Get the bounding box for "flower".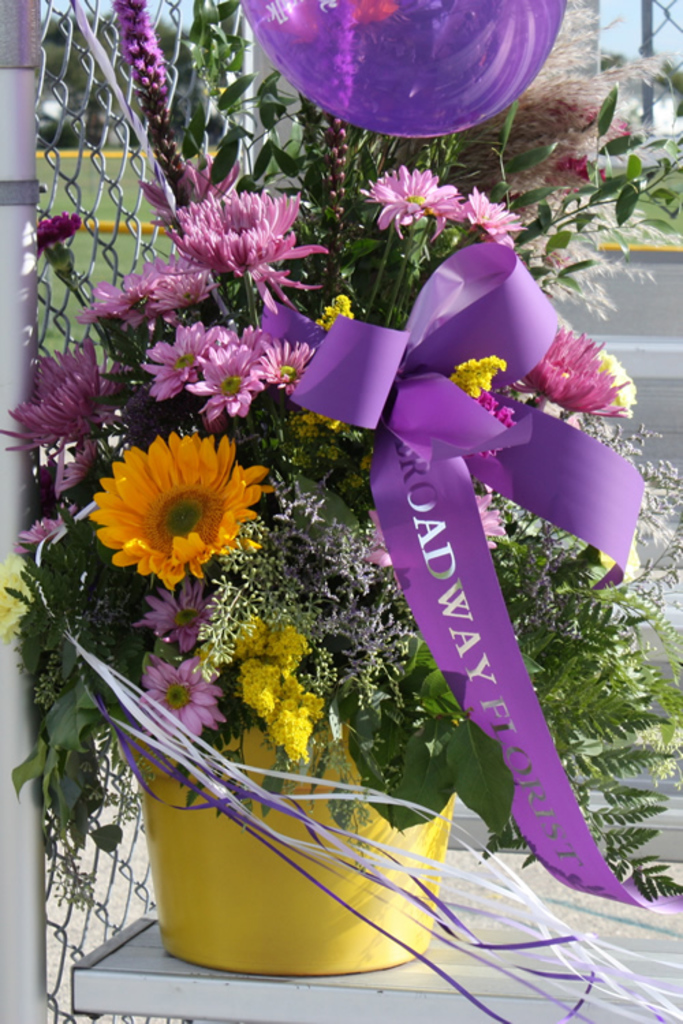
locate(318, 288, 350, 326).
